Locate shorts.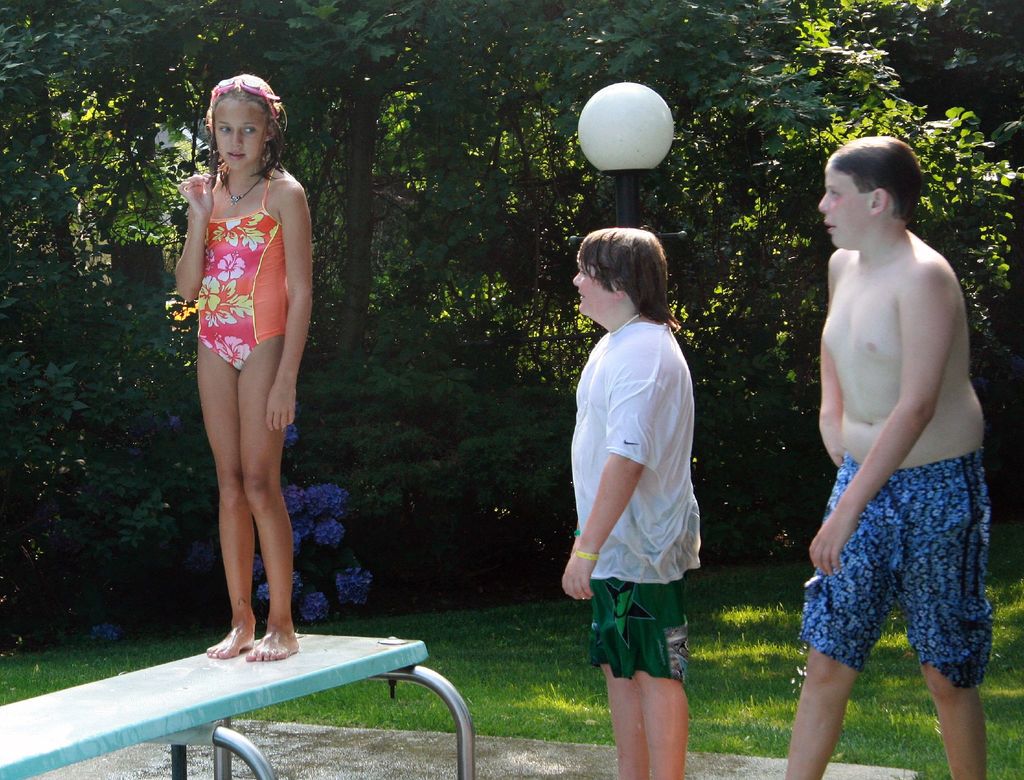
Bounding box: 801 445 997 688.
